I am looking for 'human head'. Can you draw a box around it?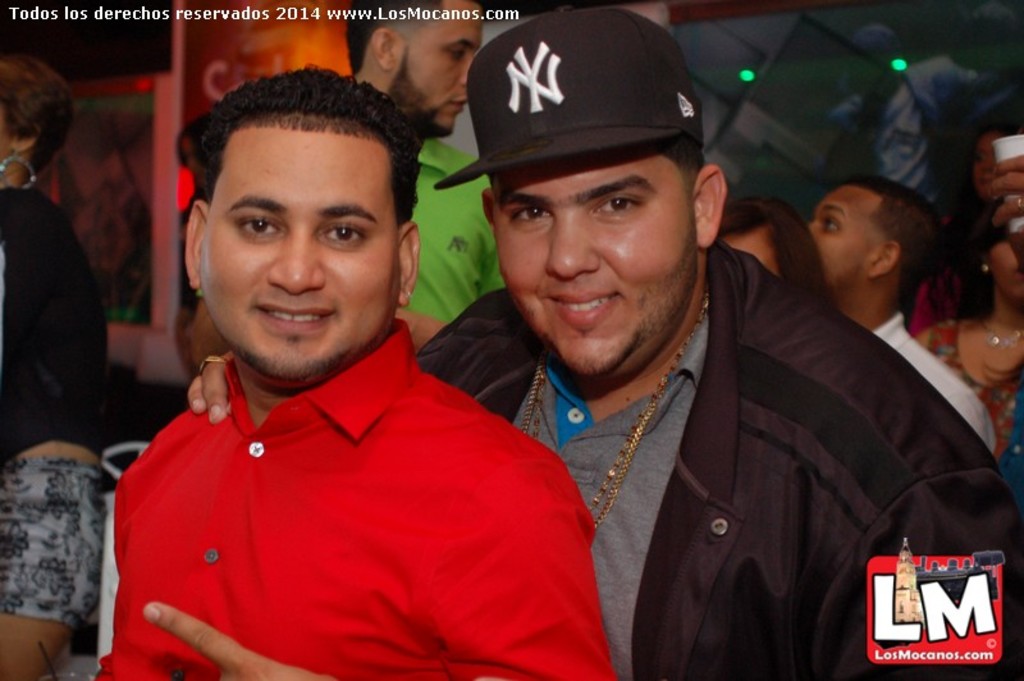
Sure, the bounding box is <box>0,52,74,184</box>.
